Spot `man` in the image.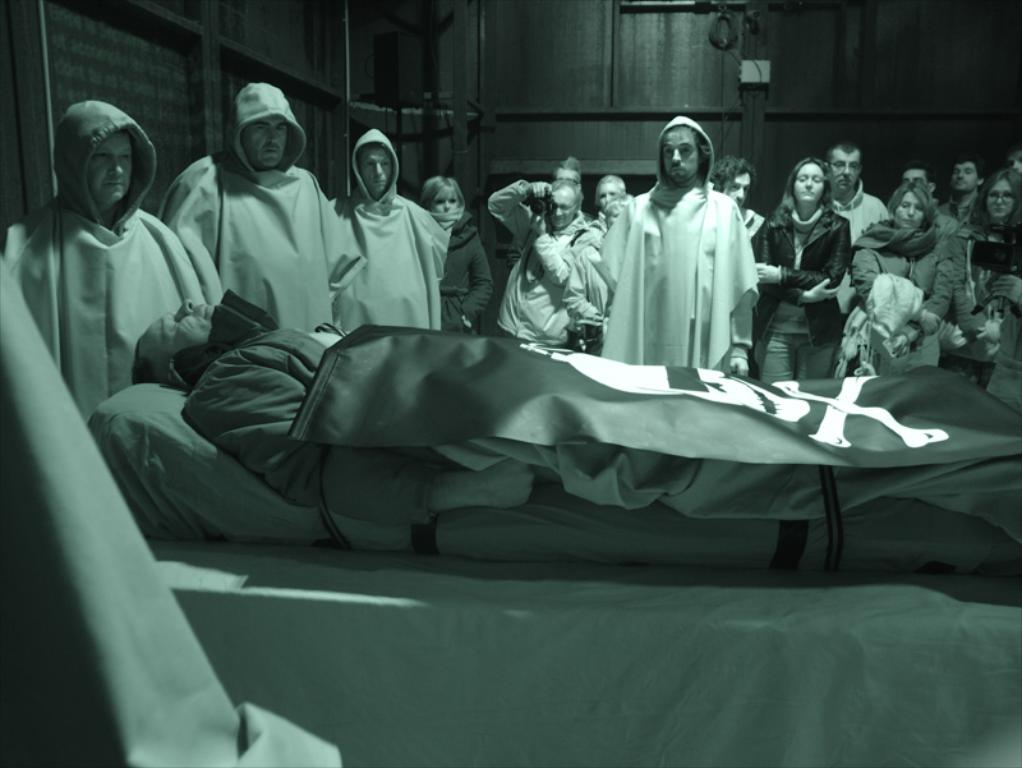
`man` found at x1=1007 y1=144 x2=1021 y2=180.
